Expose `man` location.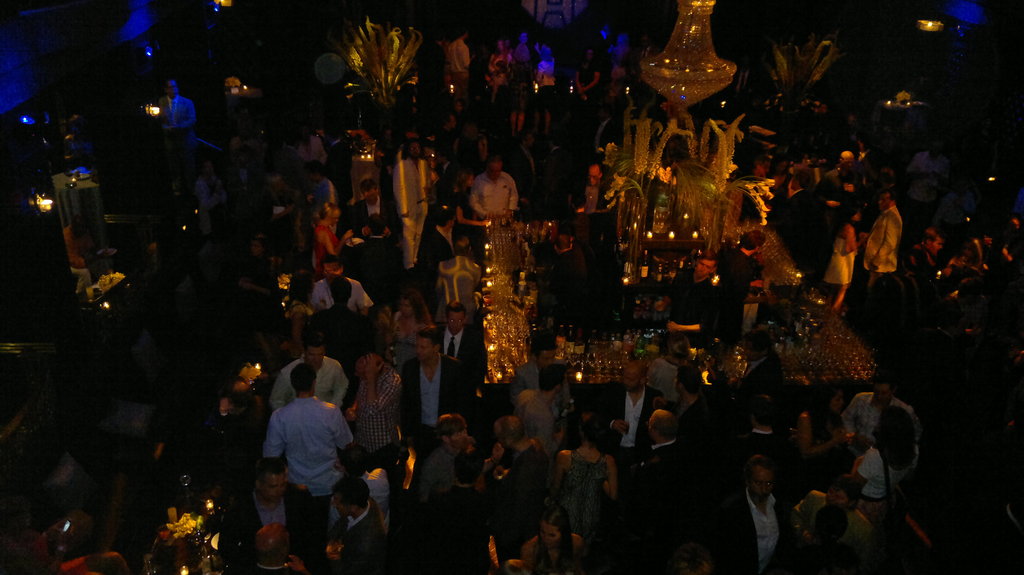
Exposed at box=[509, 363, 566, 449].
